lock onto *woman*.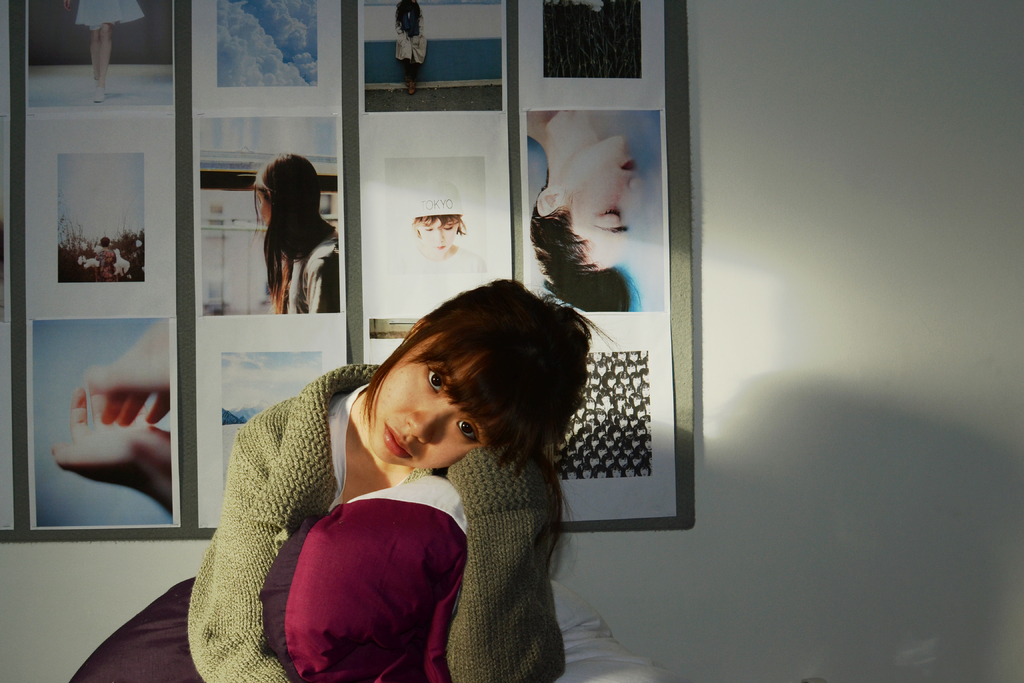
Locked: 519:106:653:312.
